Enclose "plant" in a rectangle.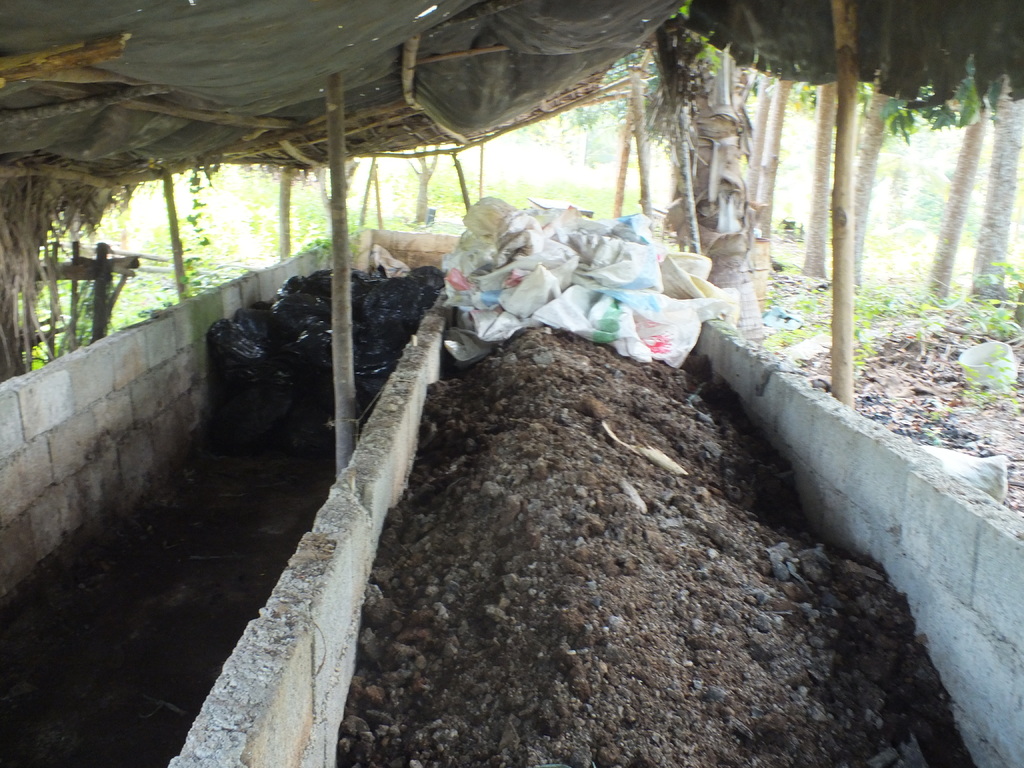
<region>941, 247, 1023, 383</region>.
